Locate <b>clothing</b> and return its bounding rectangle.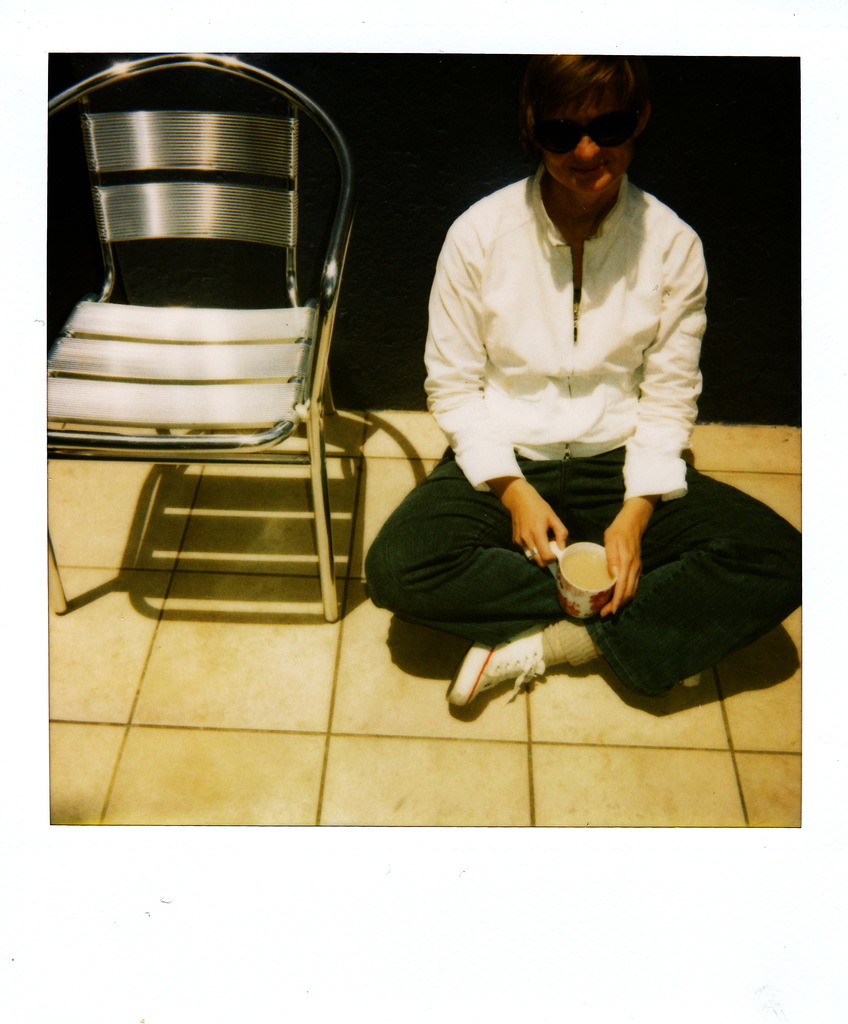
select_region(360, 140, 832, 685).
